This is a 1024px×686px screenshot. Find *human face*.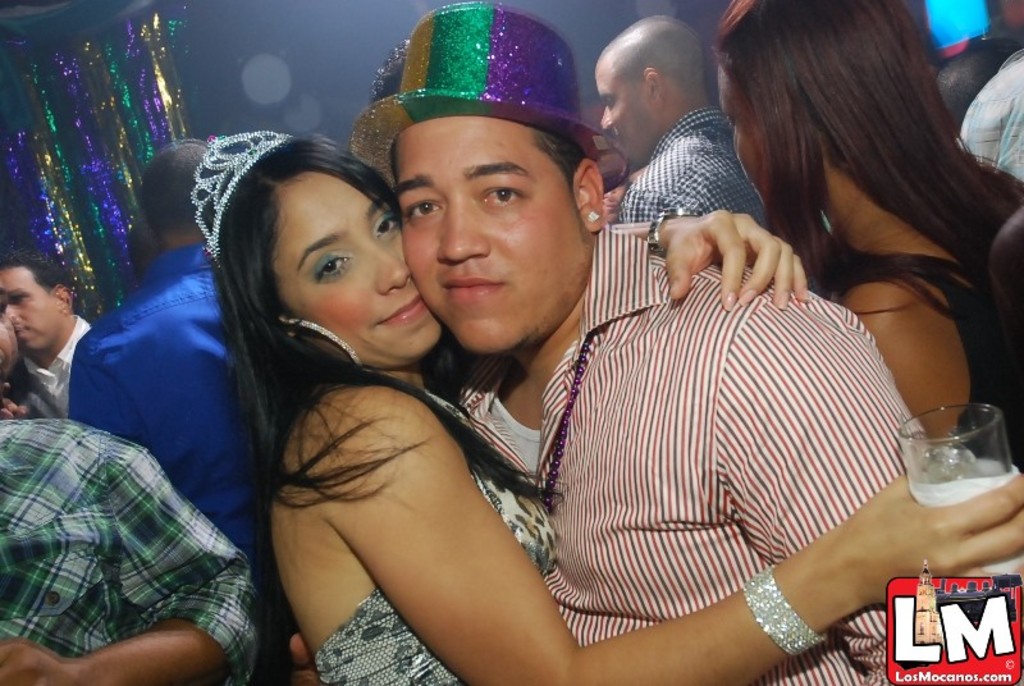
Bounding box: [left=394, top=118, right=595, bottom=352].
